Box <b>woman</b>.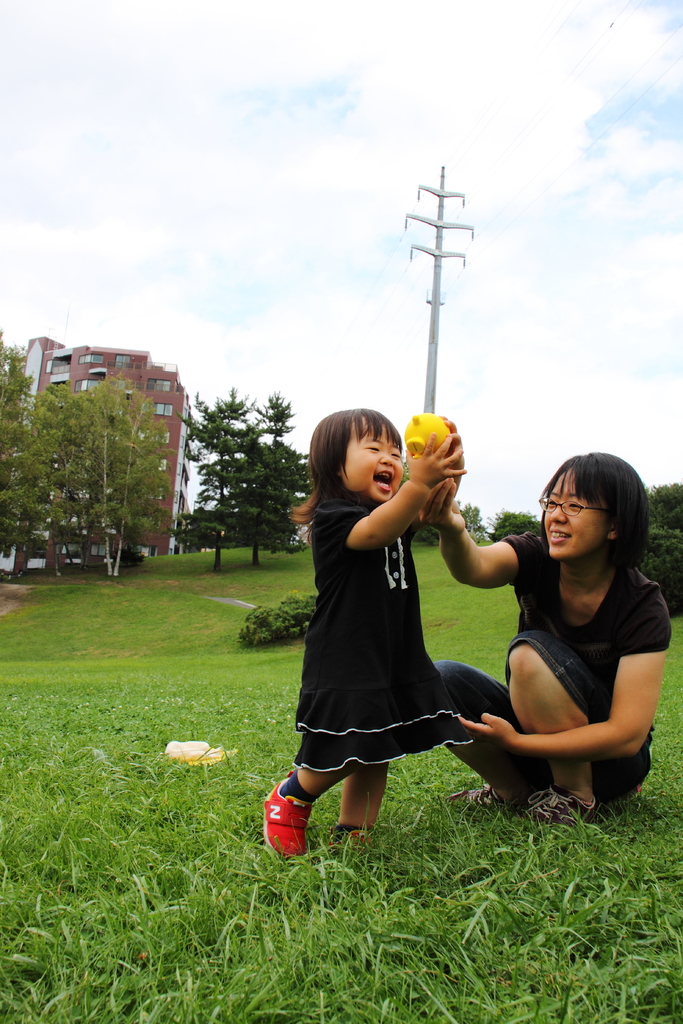
pyautogui.locateOnScreen(415, 446, 674, 828).
